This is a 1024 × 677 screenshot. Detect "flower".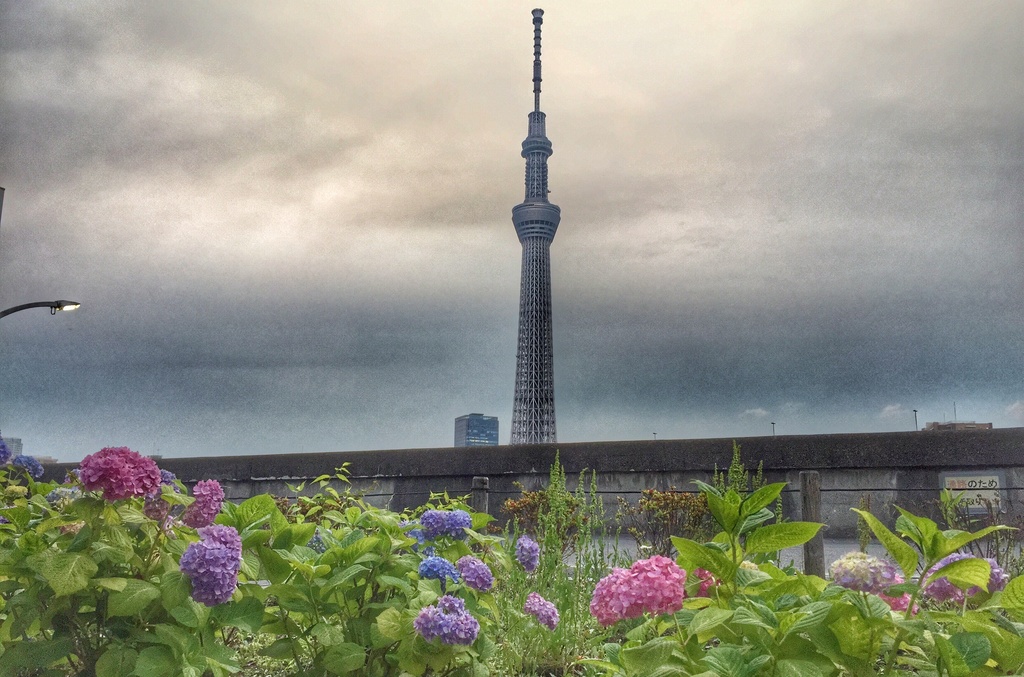
<region>523, 590, 559, 632</region>.
